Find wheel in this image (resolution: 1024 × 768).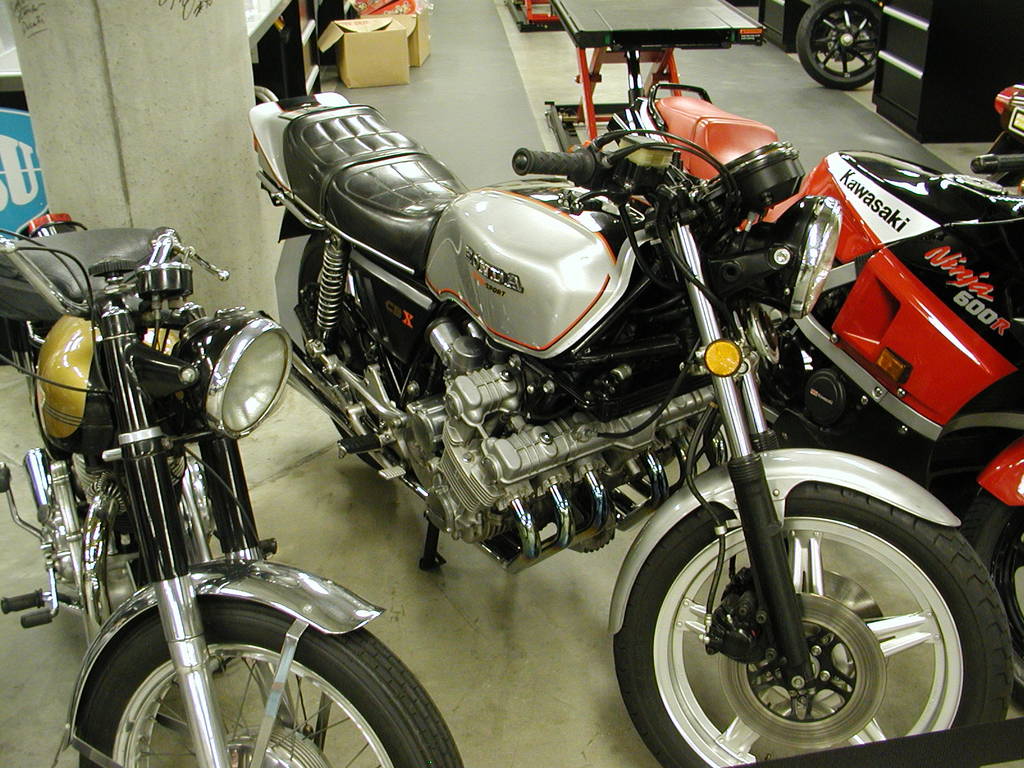
l=972, t=502, r=1023, b=716.
